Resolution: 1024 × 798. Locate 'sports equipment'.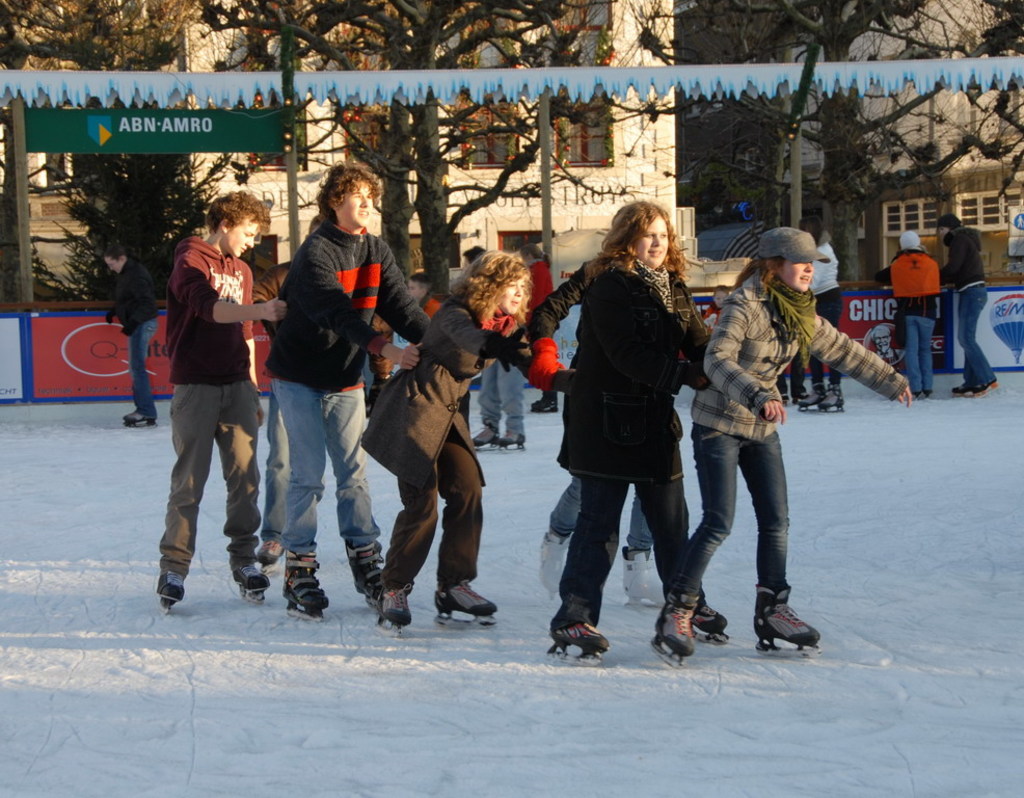
(x1=282, y1=554, x2=330, y2=621).
